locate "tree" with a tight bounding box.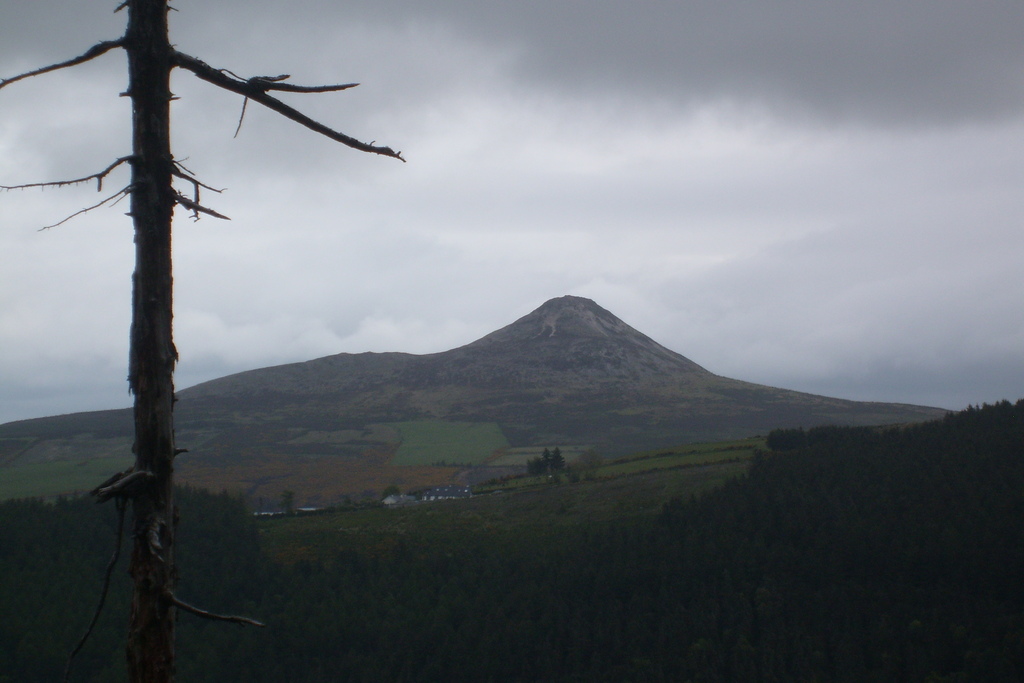
bbox=[286, 493, 294, 522].
